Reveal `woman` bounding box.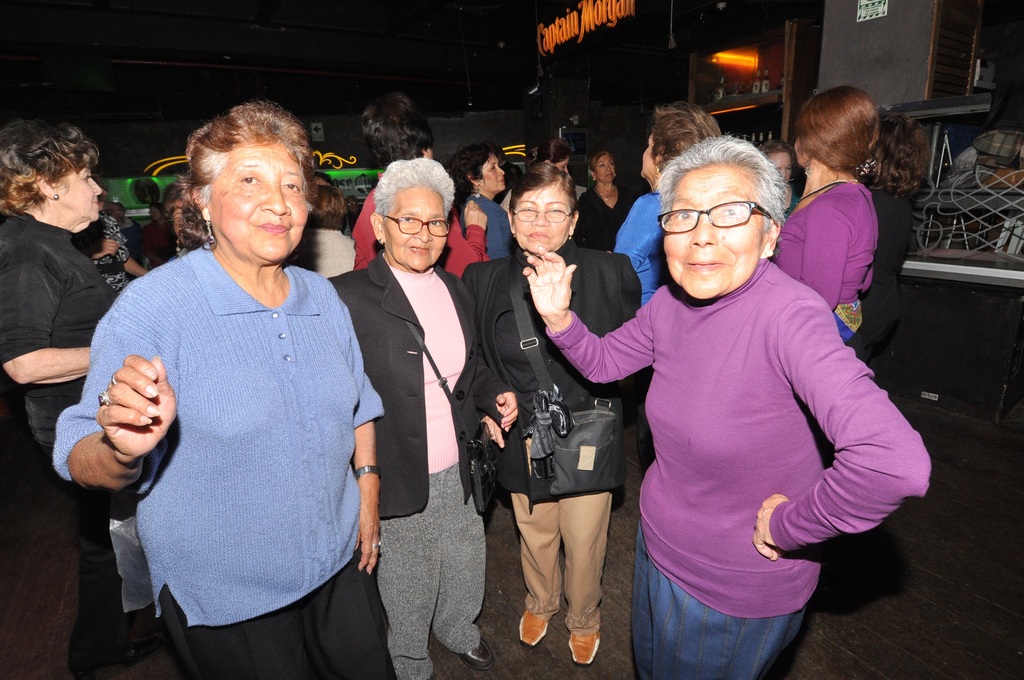
Revealed: x1=458 y1=158 x2=640 y2=658.
